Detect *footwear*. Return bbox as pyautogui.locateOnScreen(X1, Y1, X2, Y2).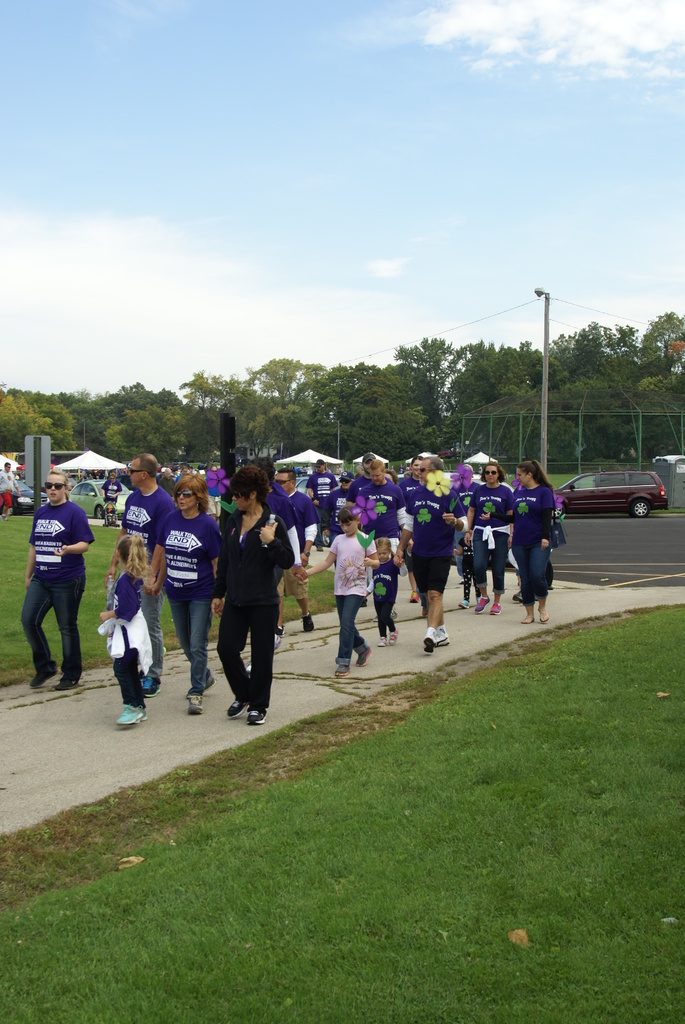
pyautogui.locateOnScreen(405, 596, 420, 607).
